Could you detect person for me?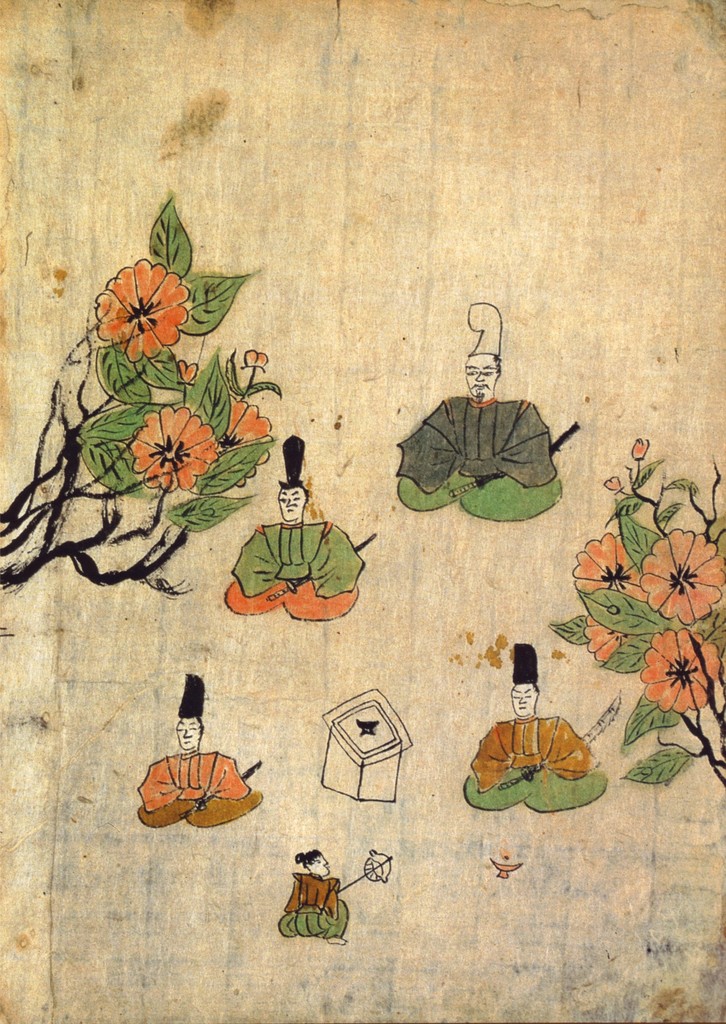
Detection result: (left=388, top=295, right=563, bottom=507).
